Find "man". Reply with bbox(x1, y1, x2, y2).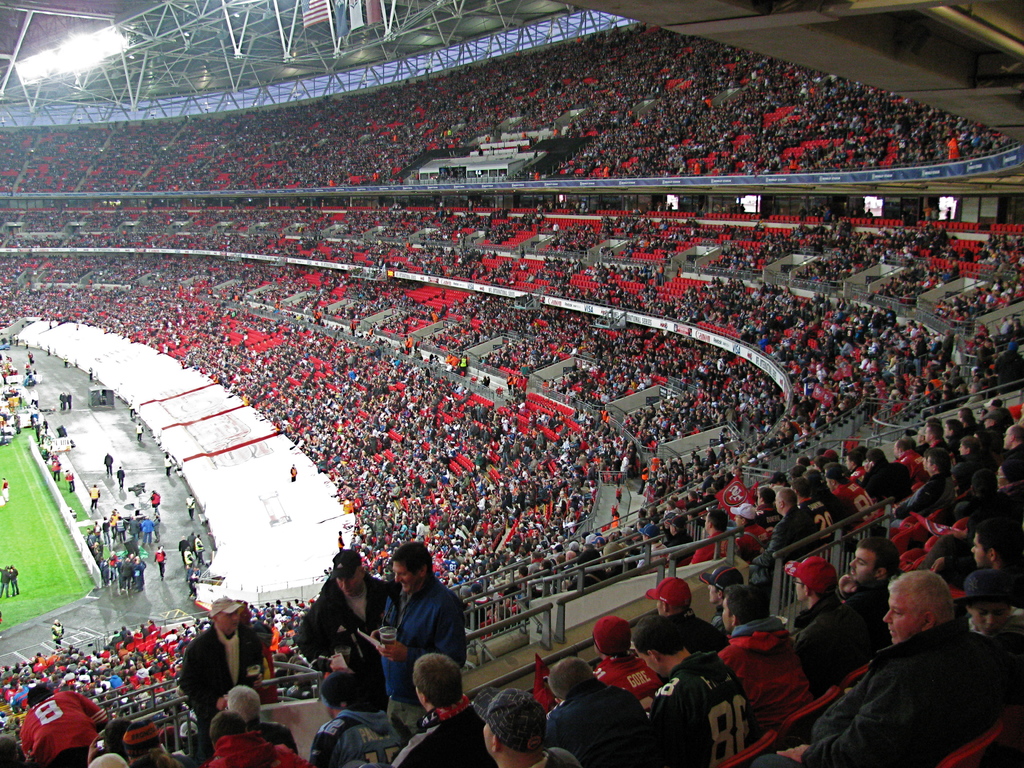
bbox(316, 671, 410, 767).
